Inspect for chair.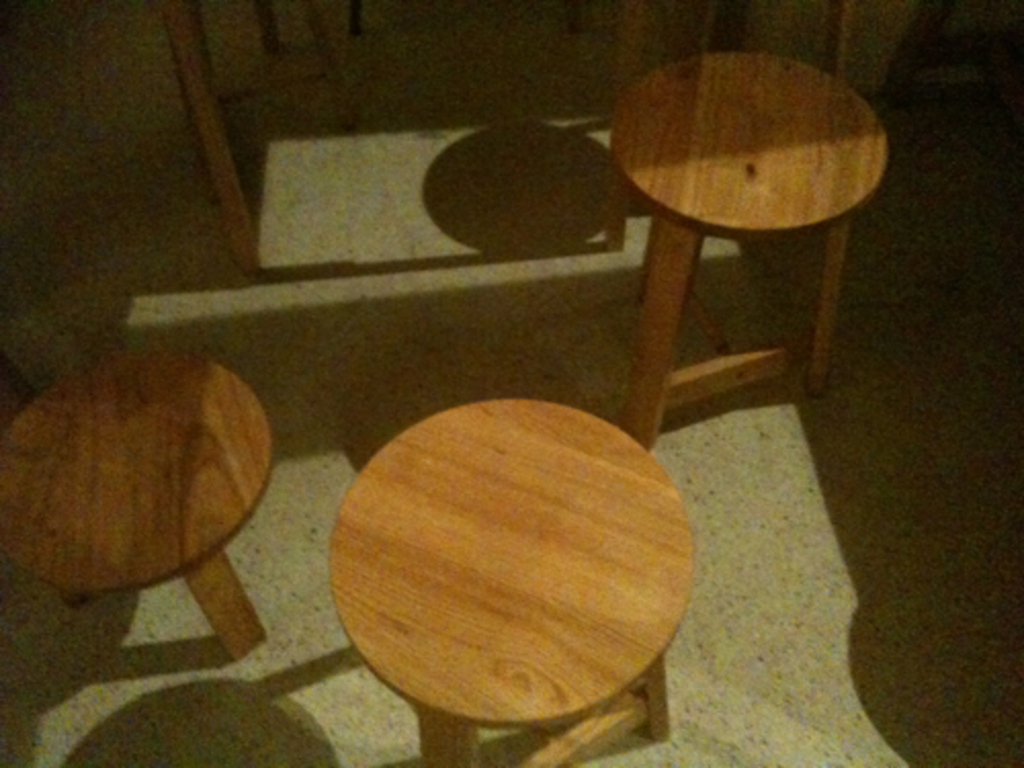
Inspection: (324,397,692,766).
